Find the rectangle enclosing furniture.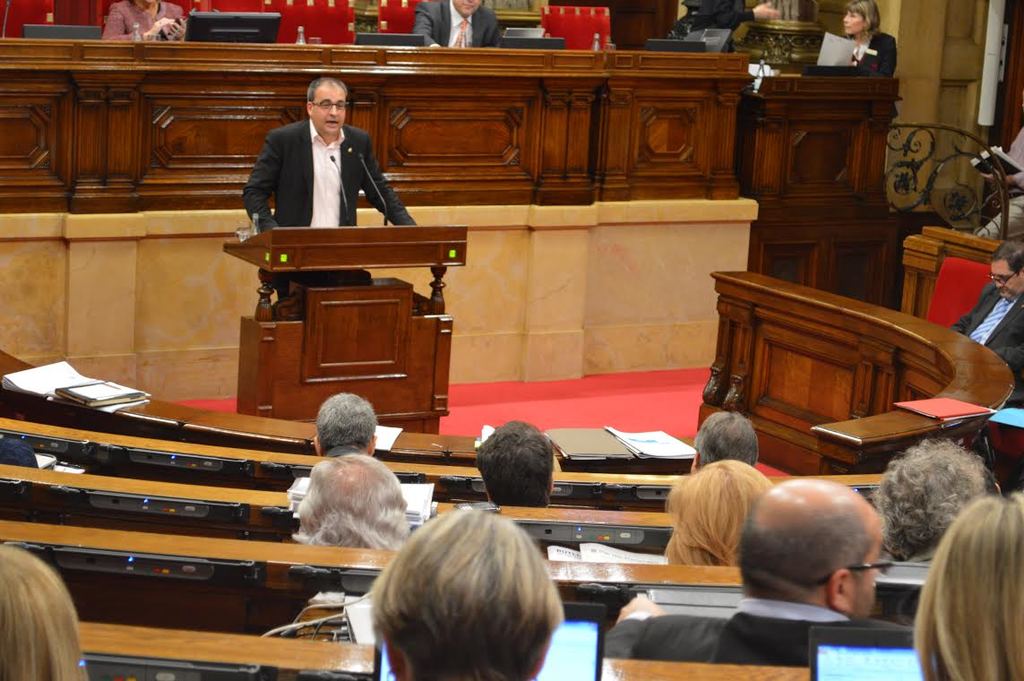
0,37,752,213.
